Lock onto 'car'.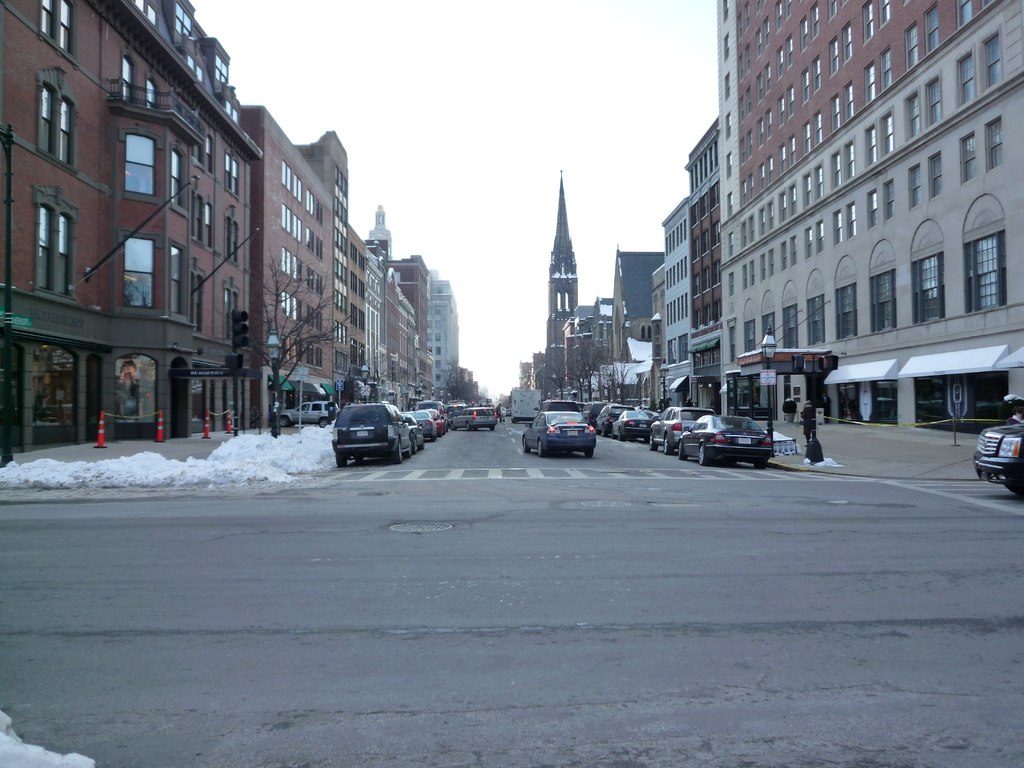
Locked: (274,396,337,437).
